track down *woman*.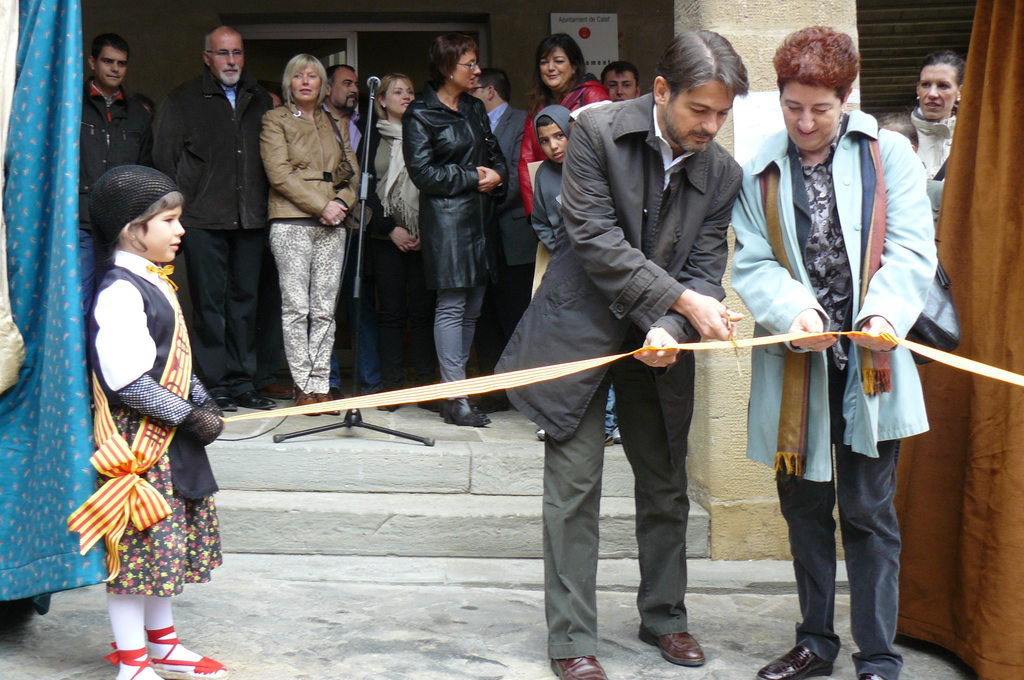
Tracked to detection(527, 34, 614, 304).
